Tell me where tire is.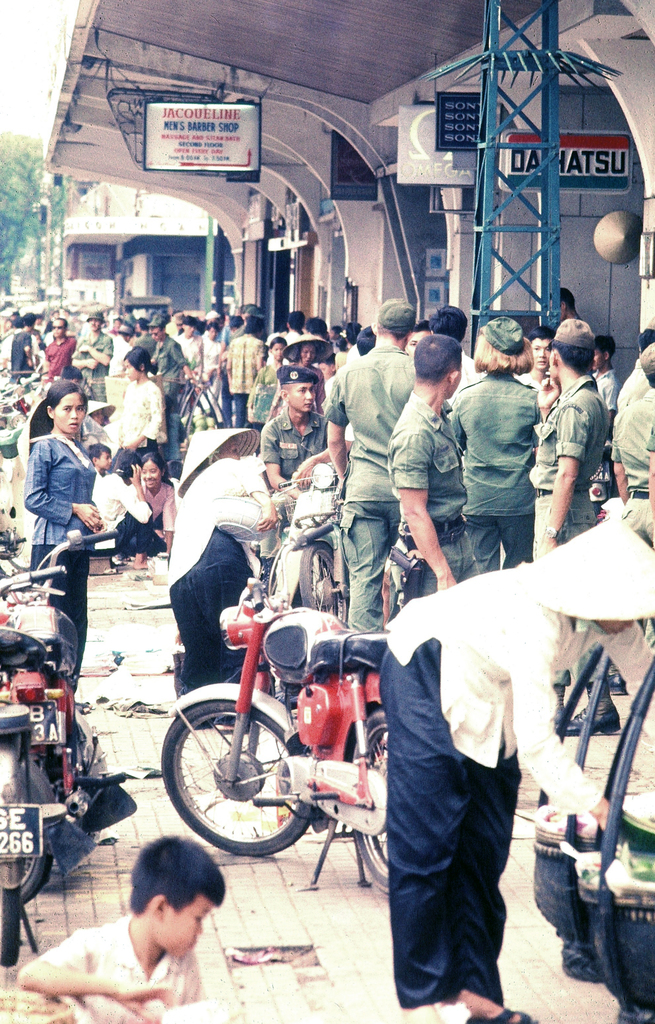
tire is at rect(161, 698, 317, 858).
